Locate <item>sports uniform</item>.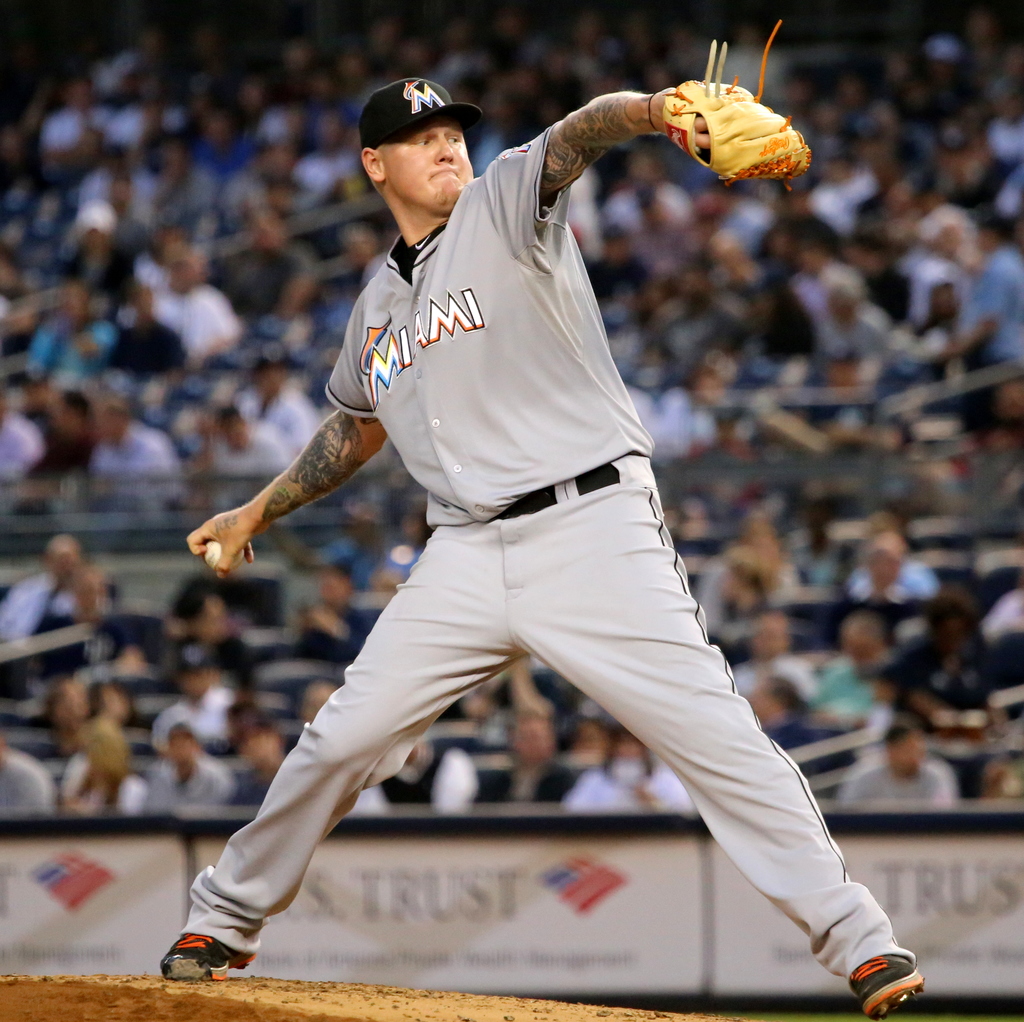
Bounding box: Rect(157, 37, 931, 991).
